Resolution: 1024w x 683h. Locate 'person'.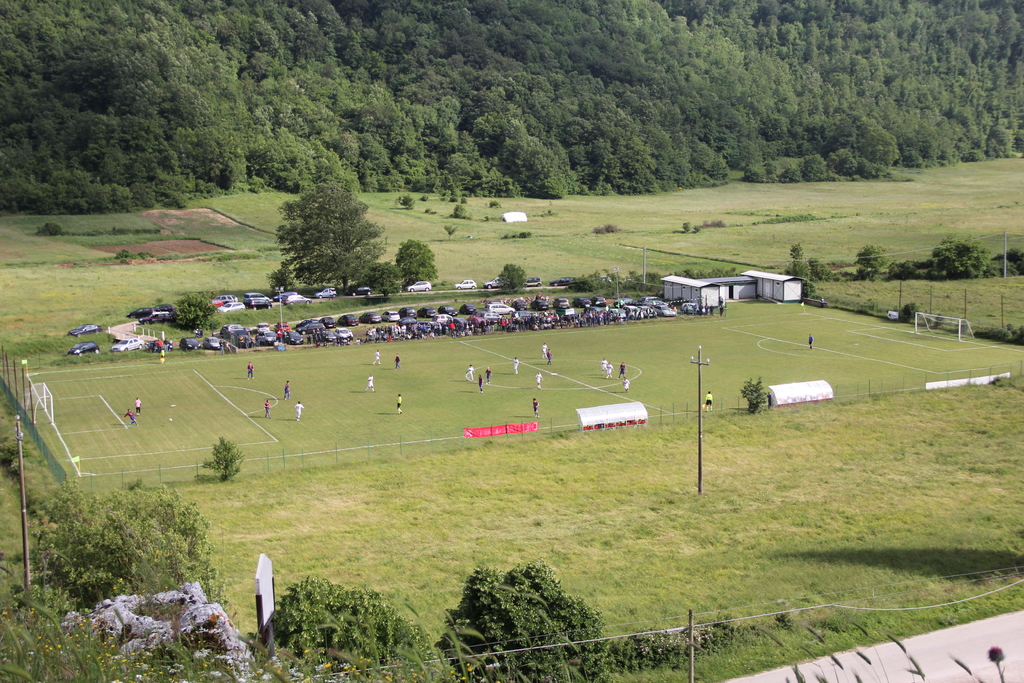
box=[606, 362, 612, 377].
